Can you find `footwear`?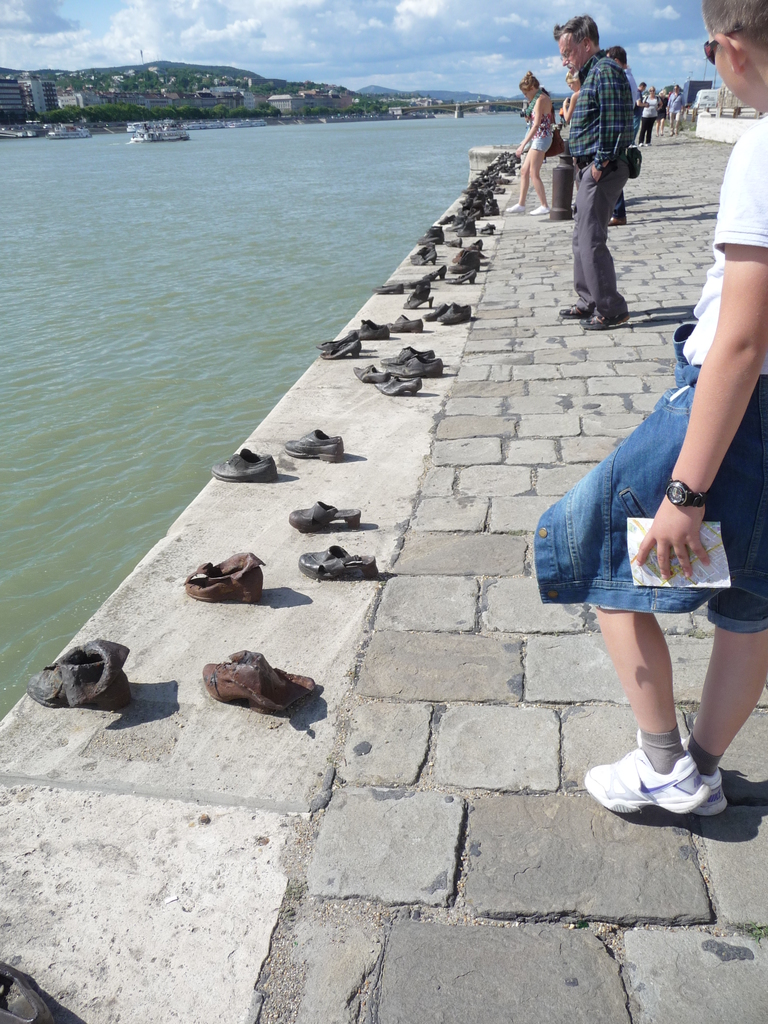
Yes, bounding box: detection(522, 202, 552, 218).
